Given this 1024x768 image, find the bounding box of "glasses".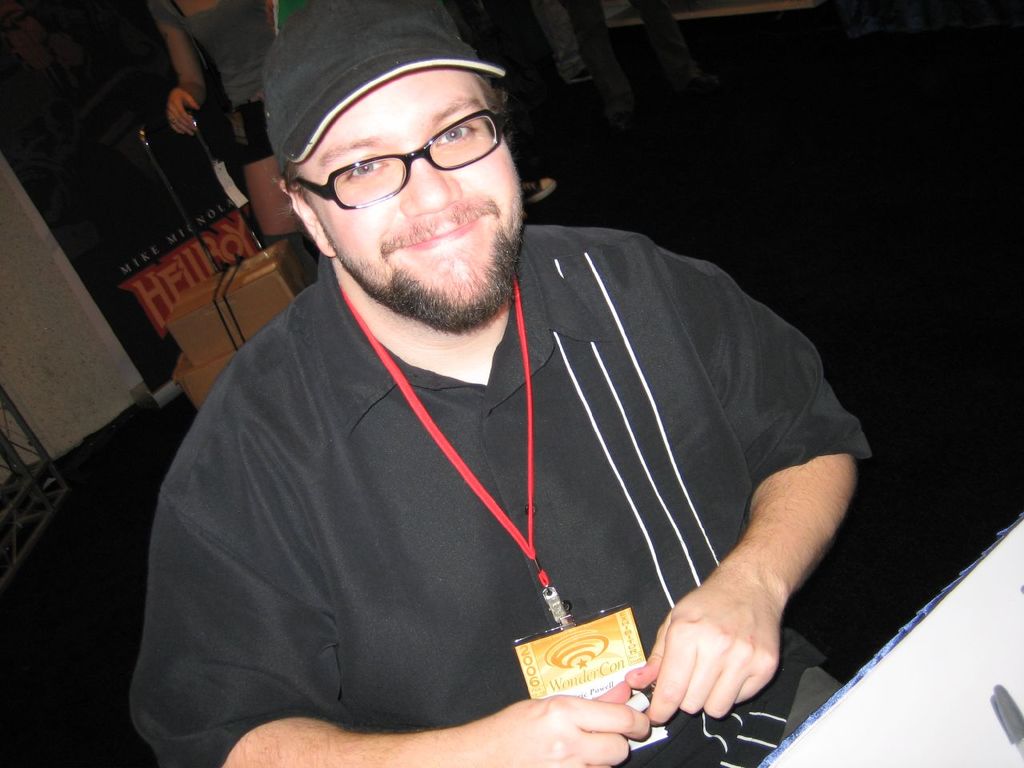
<region>254, 98, 501, 202</region>.
